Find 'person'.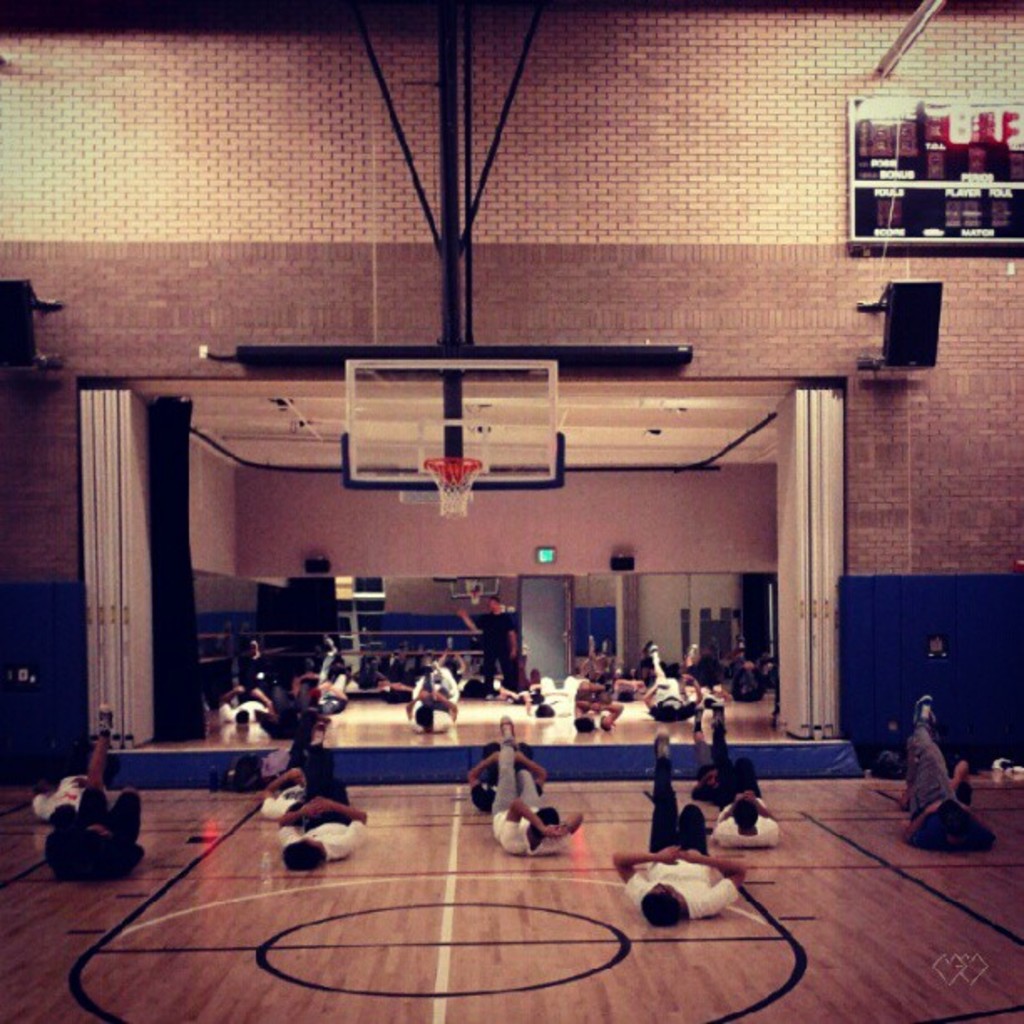
{"x1": 38, "y1": 706, "x2": 149, "y2": 883}.
